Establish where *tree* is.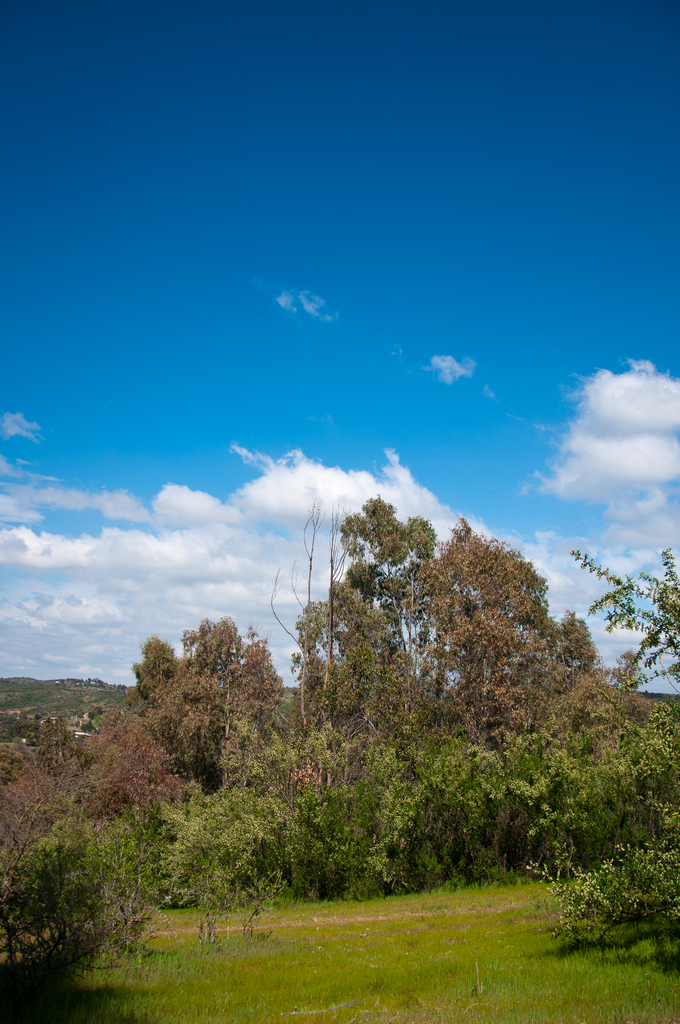
Established at {"left": 292, "top": 489, "right": 441, "bottom": 816}.
